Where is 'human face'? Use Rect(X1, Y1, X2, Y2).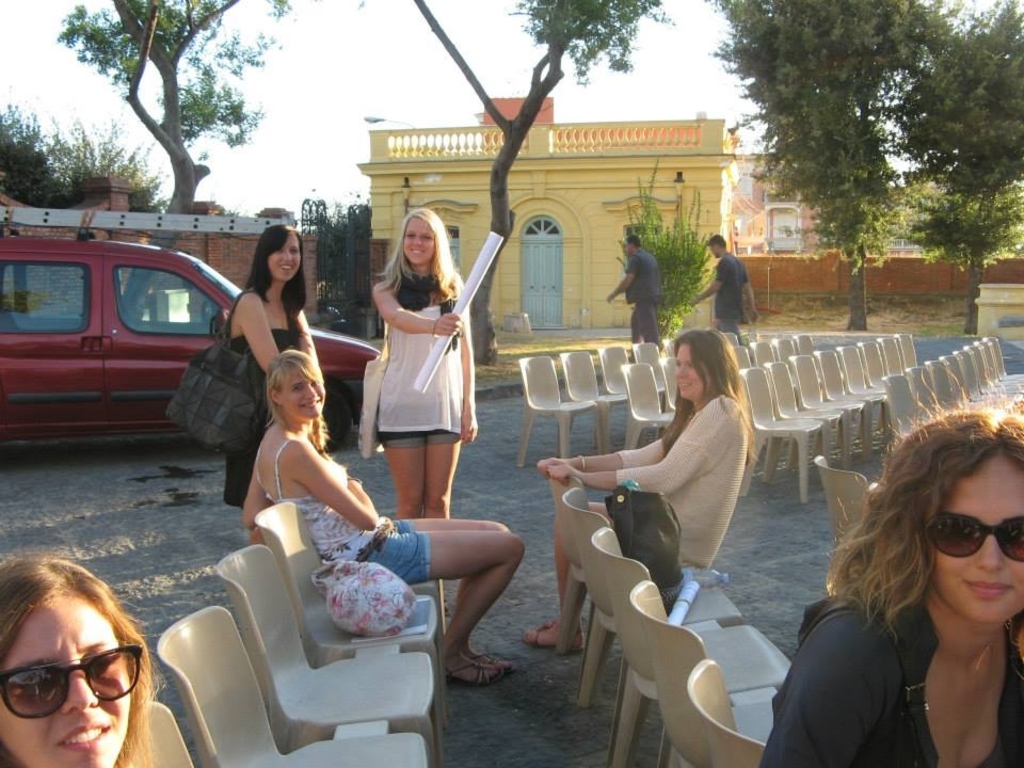
Rect(270, 231, 303, 279).
